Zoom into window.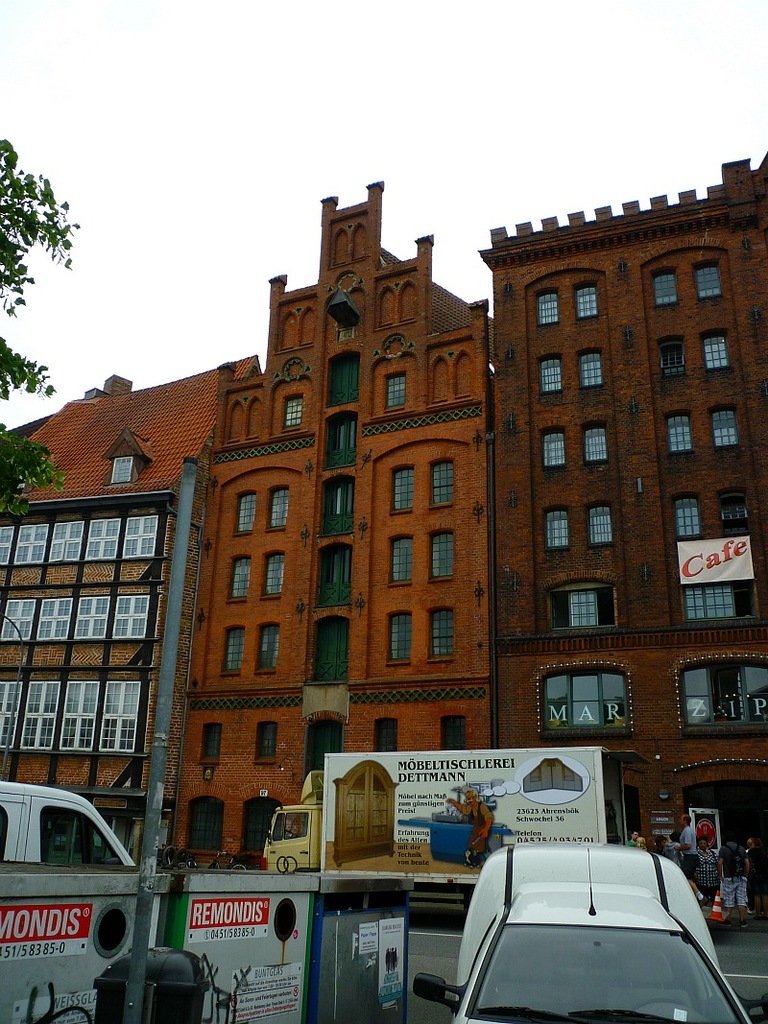
Zoom target: select_region(324, 478, 353, 537).
